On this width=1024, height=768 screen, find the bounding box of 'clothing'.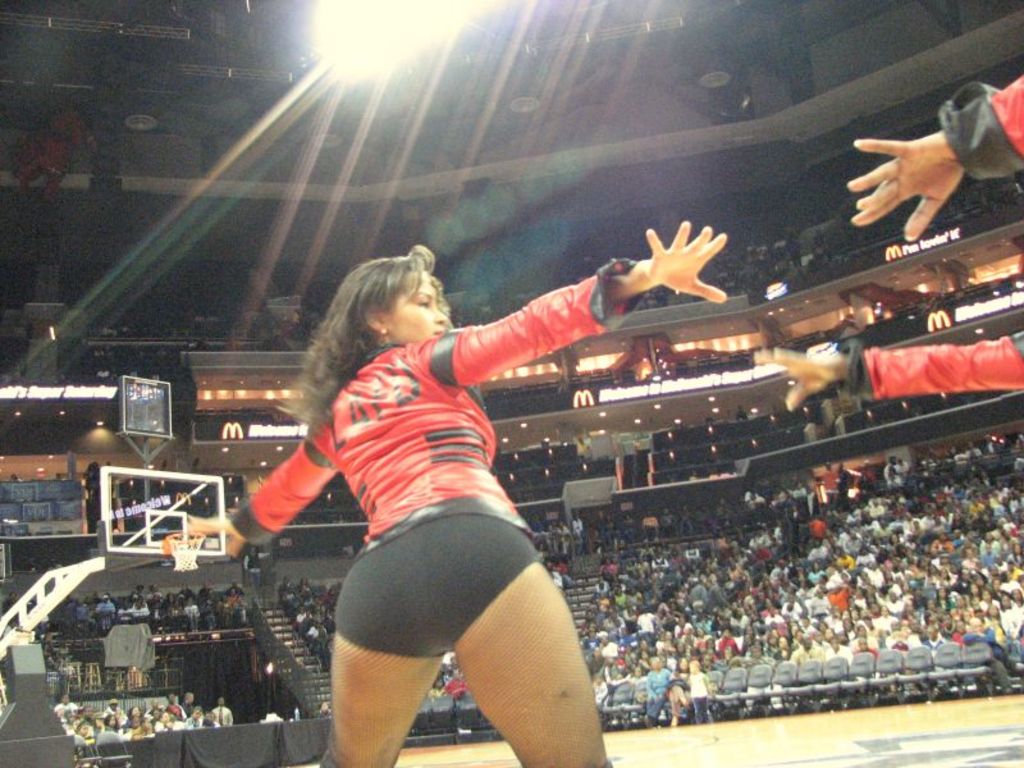
Bounding box: pyautogui.locateOnScreen(840, 70, 1023, 389).
